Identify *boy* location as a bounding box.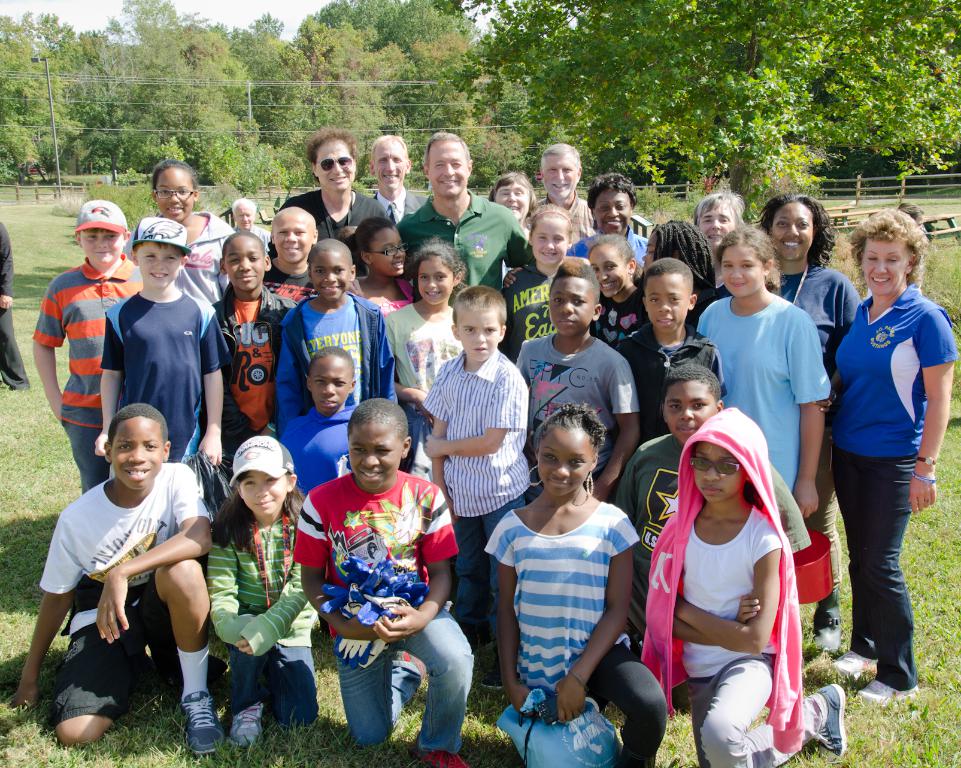
<region>26, 376, 216, 754</region>.
